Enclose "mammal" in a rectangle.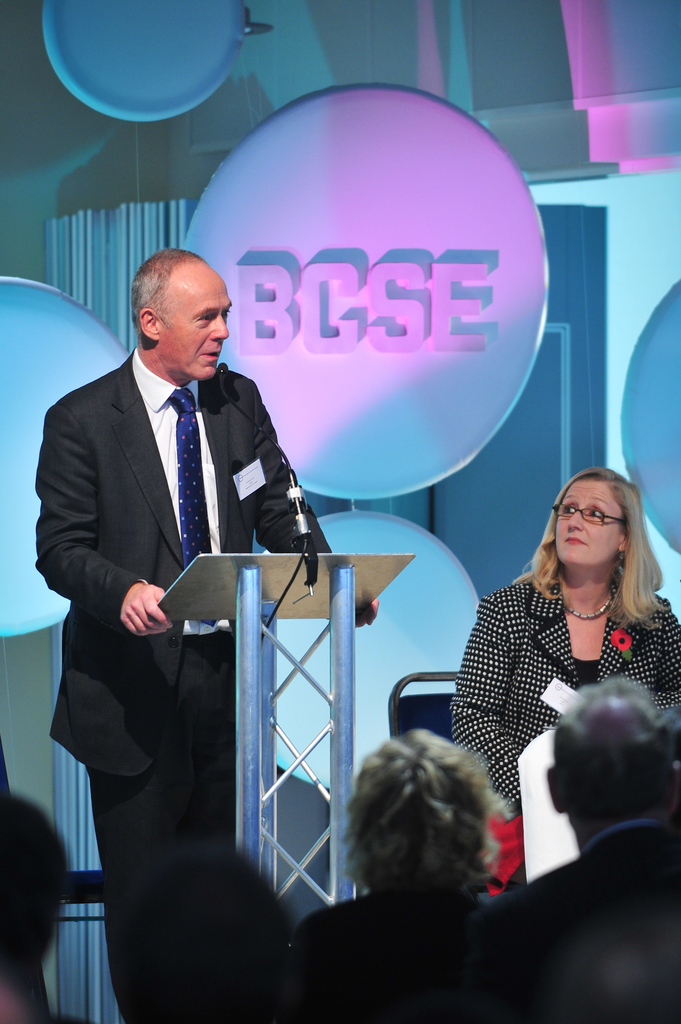
482, 668, 680, 1023.
